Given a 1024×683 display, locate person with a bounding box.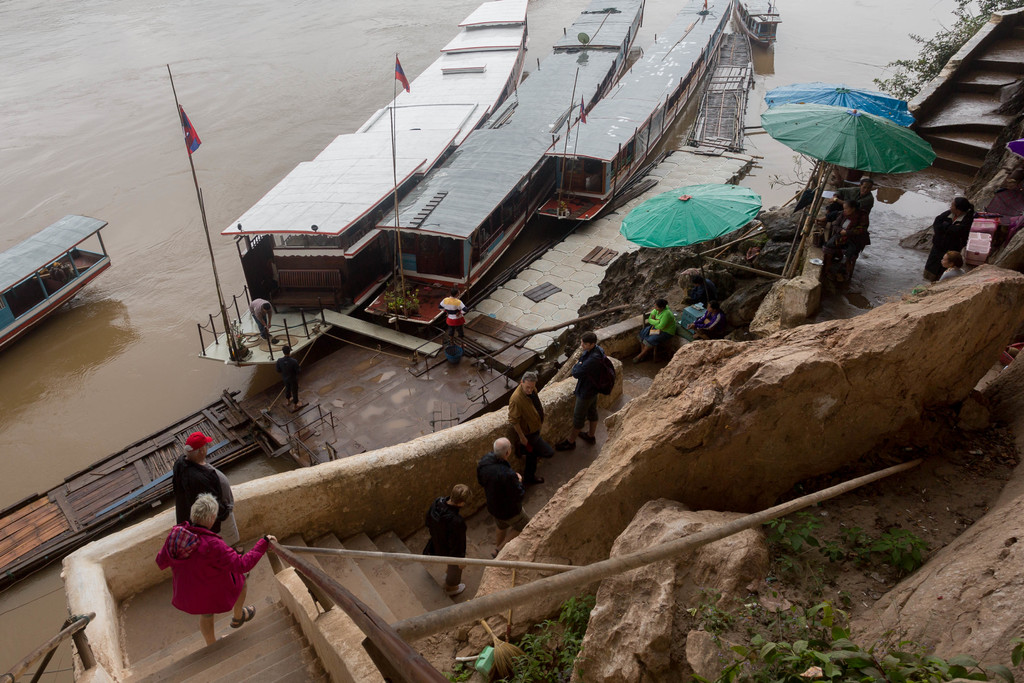
Located: (left=832, top=177, right=873, bottom=245).
